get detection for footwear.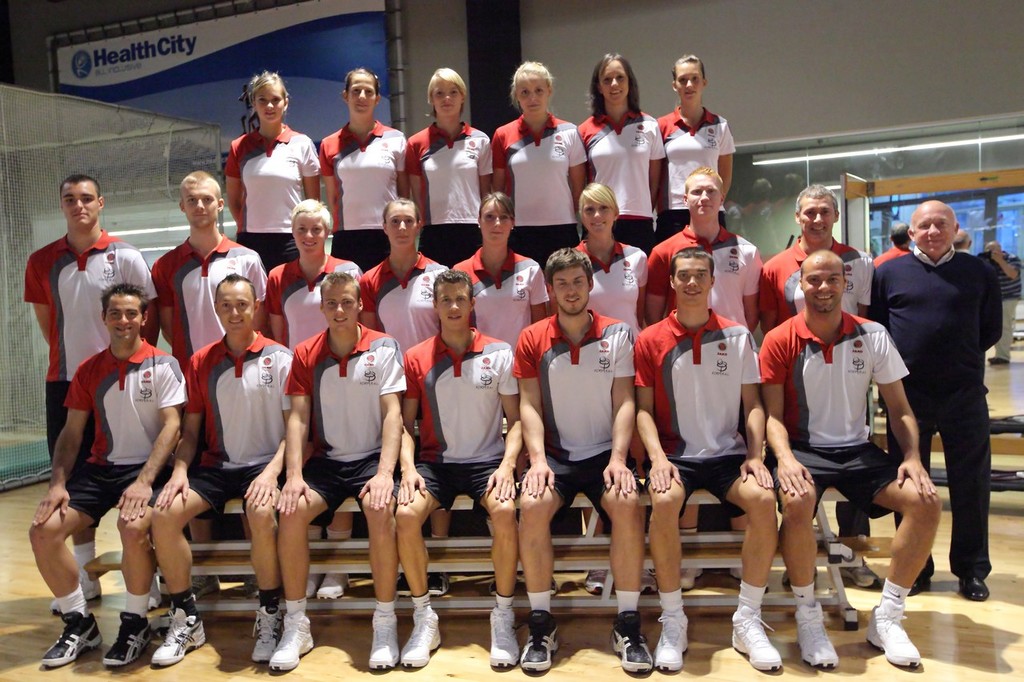
Detection: BBox(102, 610, 154, 668).
